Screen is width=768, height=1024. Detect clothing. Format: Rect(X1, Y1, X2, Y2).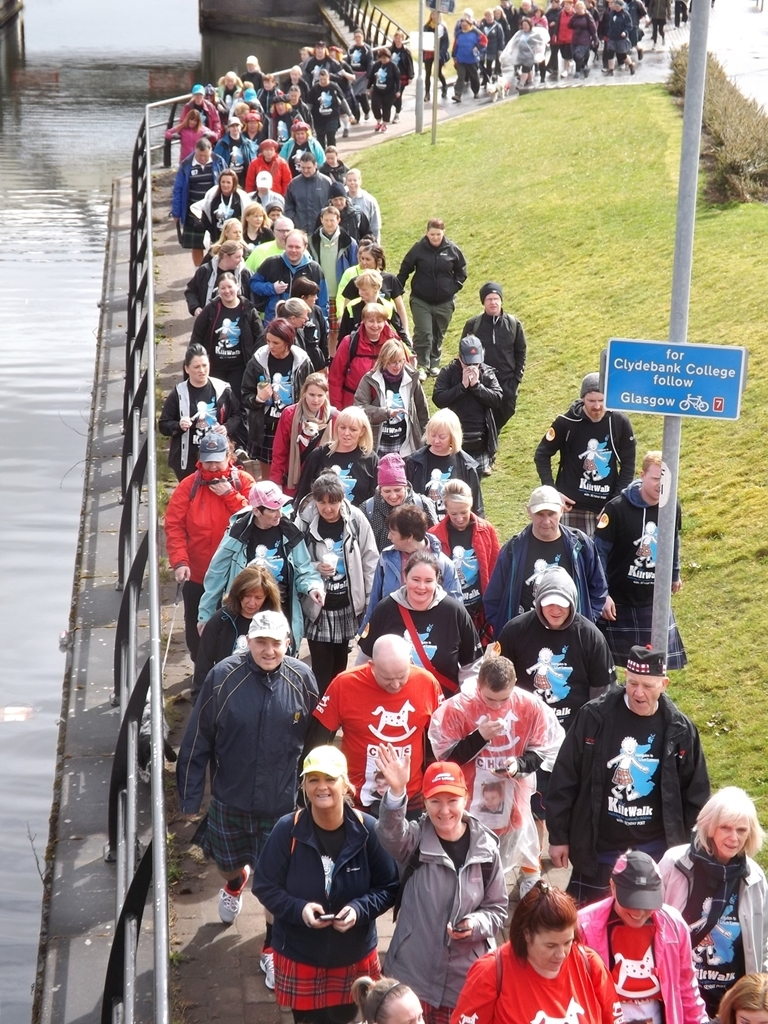
Rect(455, 304, 524, 435).
